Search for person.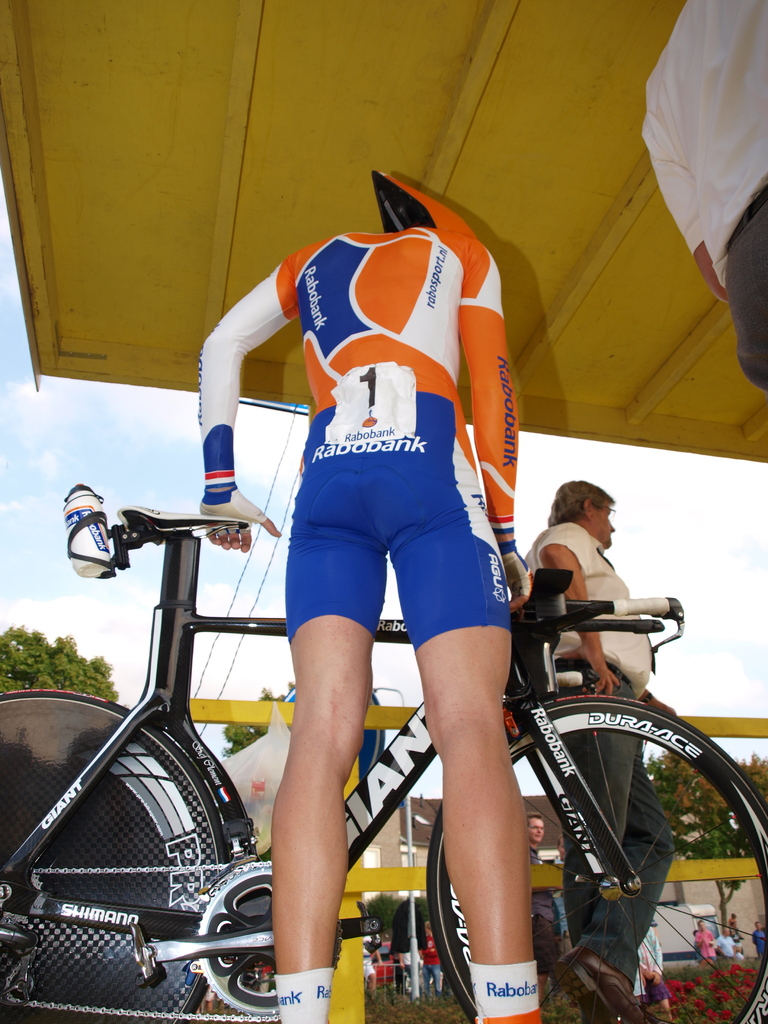
Found at left=525, top=476, right=682, bottom=1023.
